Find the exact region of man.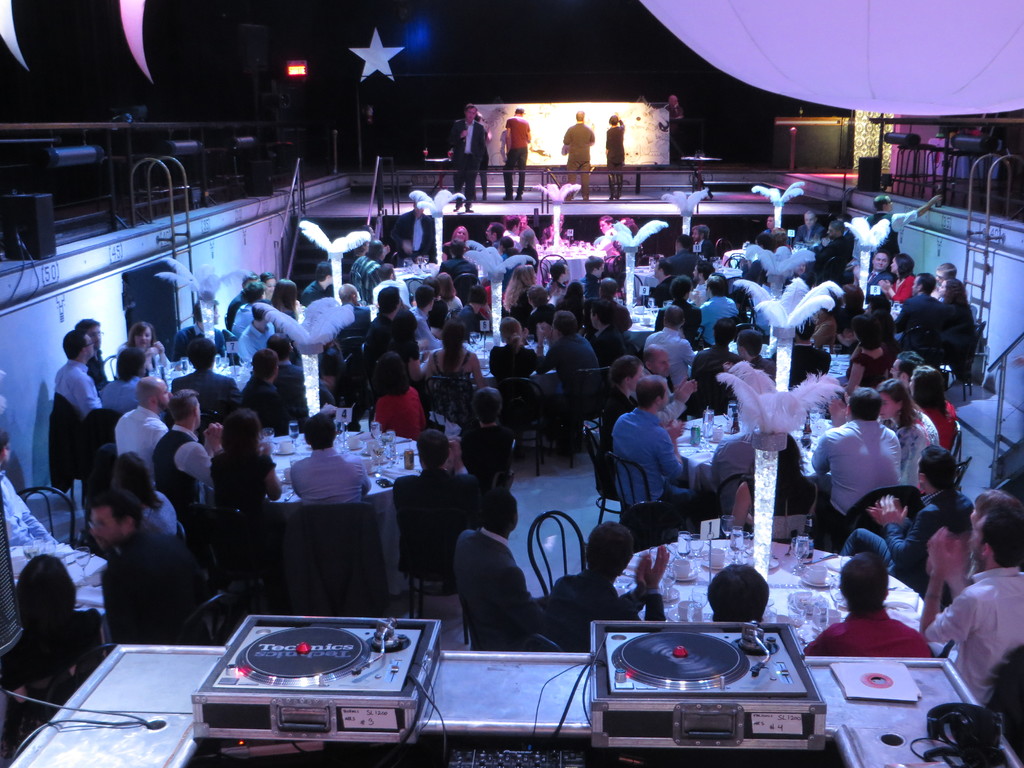
Exact region: box=[916, 487, 1023, 707].
